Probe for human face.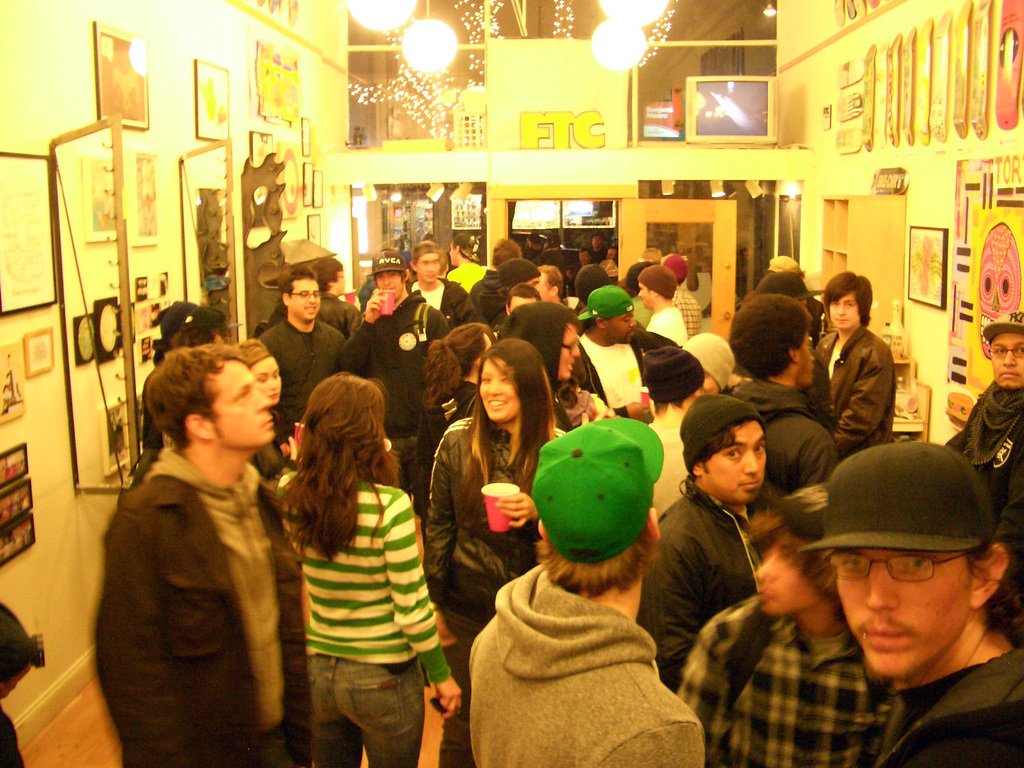
Probe result: (left=834, top=549, right=972, bottom=685).
